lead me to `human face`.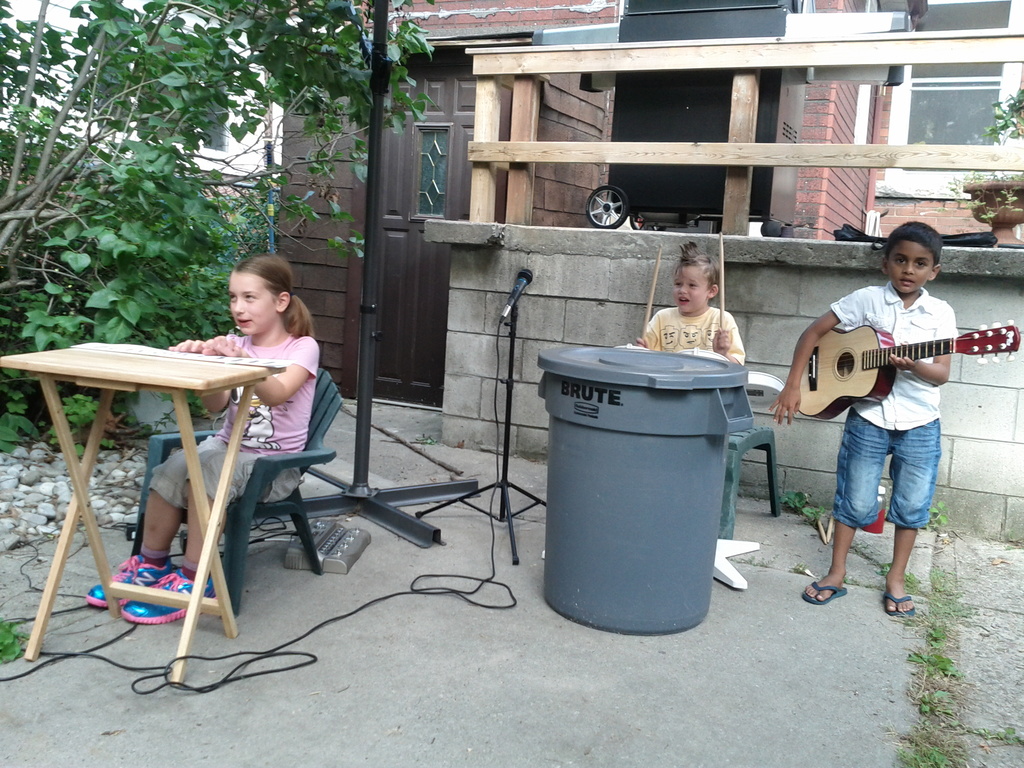
Lead to 672:266:717:311.
